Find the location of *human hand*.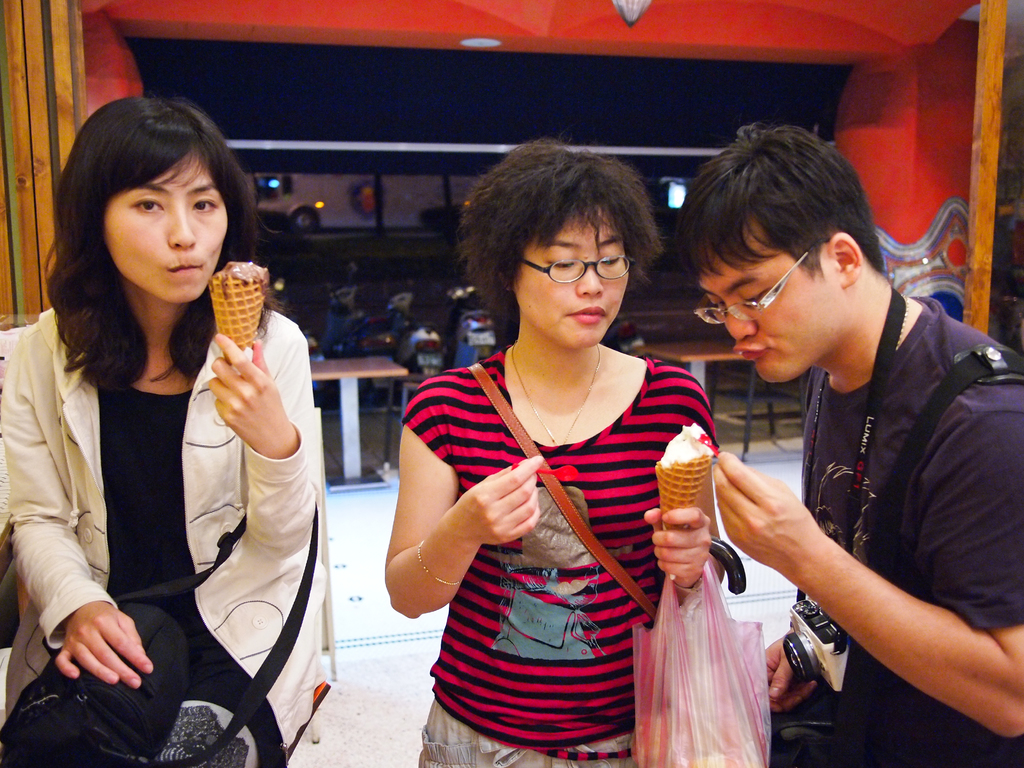
Location: (left=712, top=450, right=822, bottom=572).
